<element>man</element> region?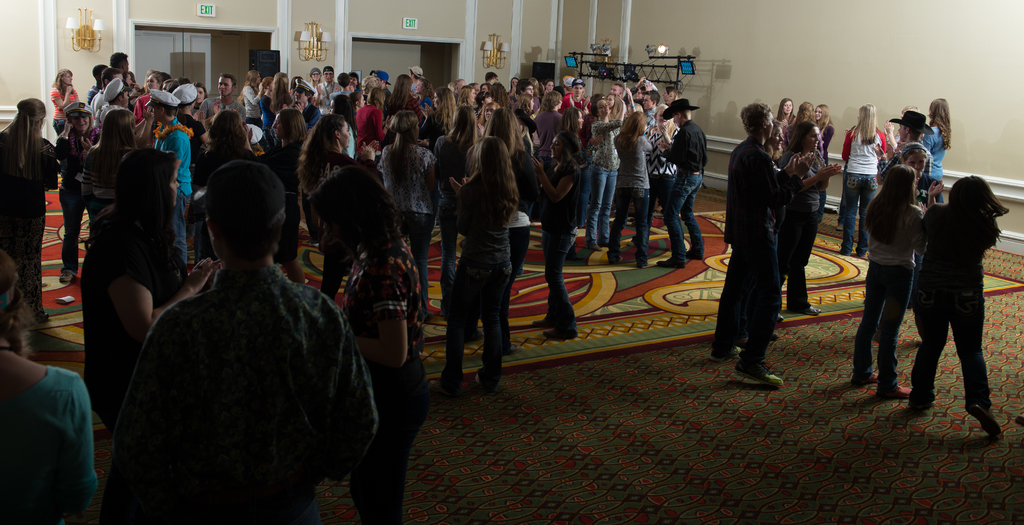
408, 64, 427, 87
